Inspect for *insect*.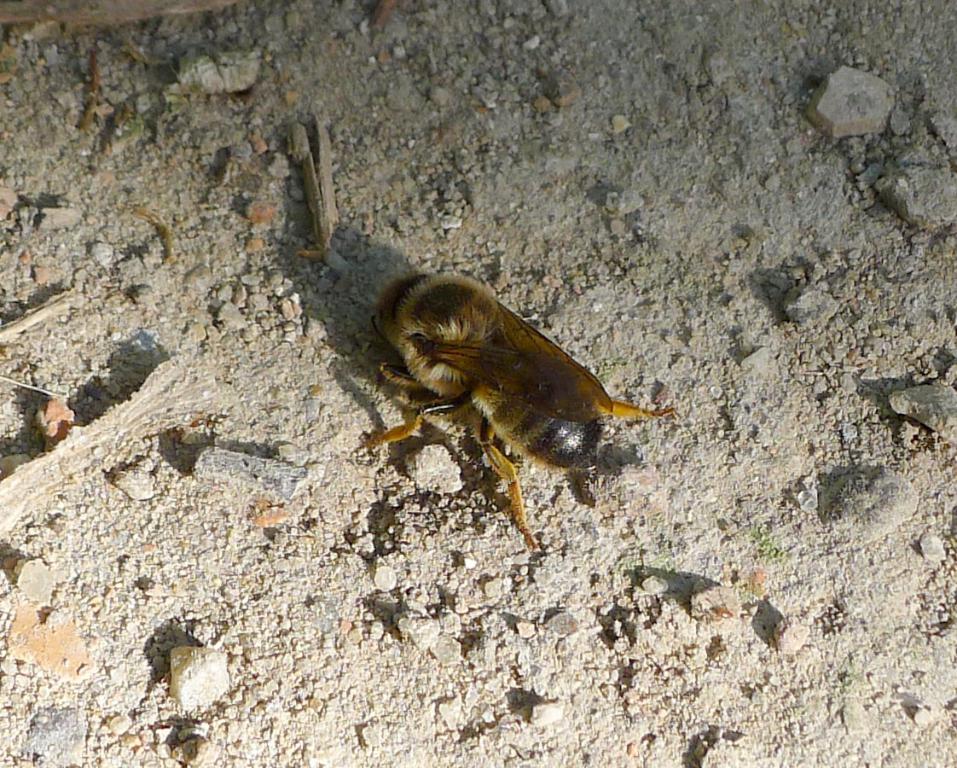
Inspection: box=[366, 274, 677, 547].
